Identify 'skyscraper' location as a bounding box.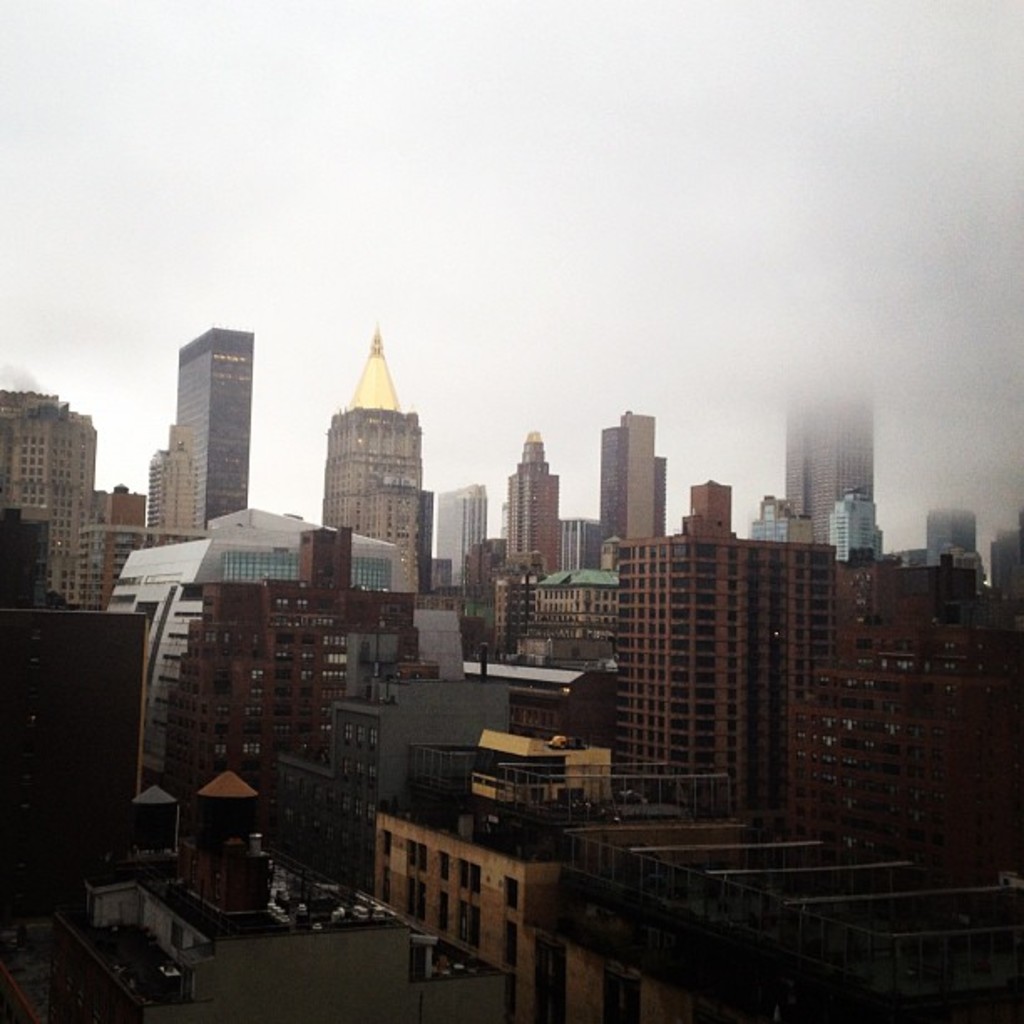
(559, 512, 609, 567).
